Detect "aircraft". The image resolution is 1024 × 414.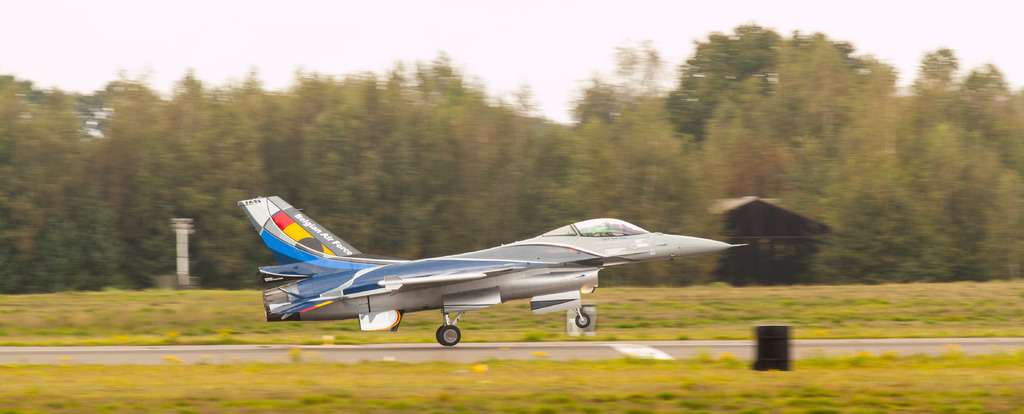
detection(244, 185, 700, 326).
